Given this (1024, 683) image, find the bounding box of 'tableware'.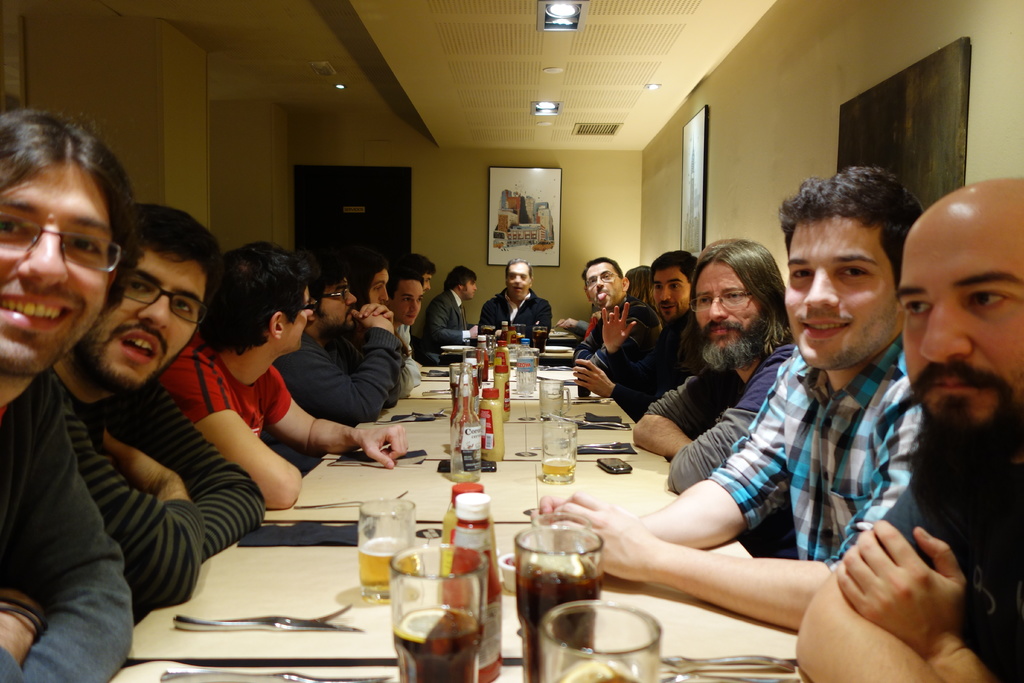
[386, 545, 483, 682].
